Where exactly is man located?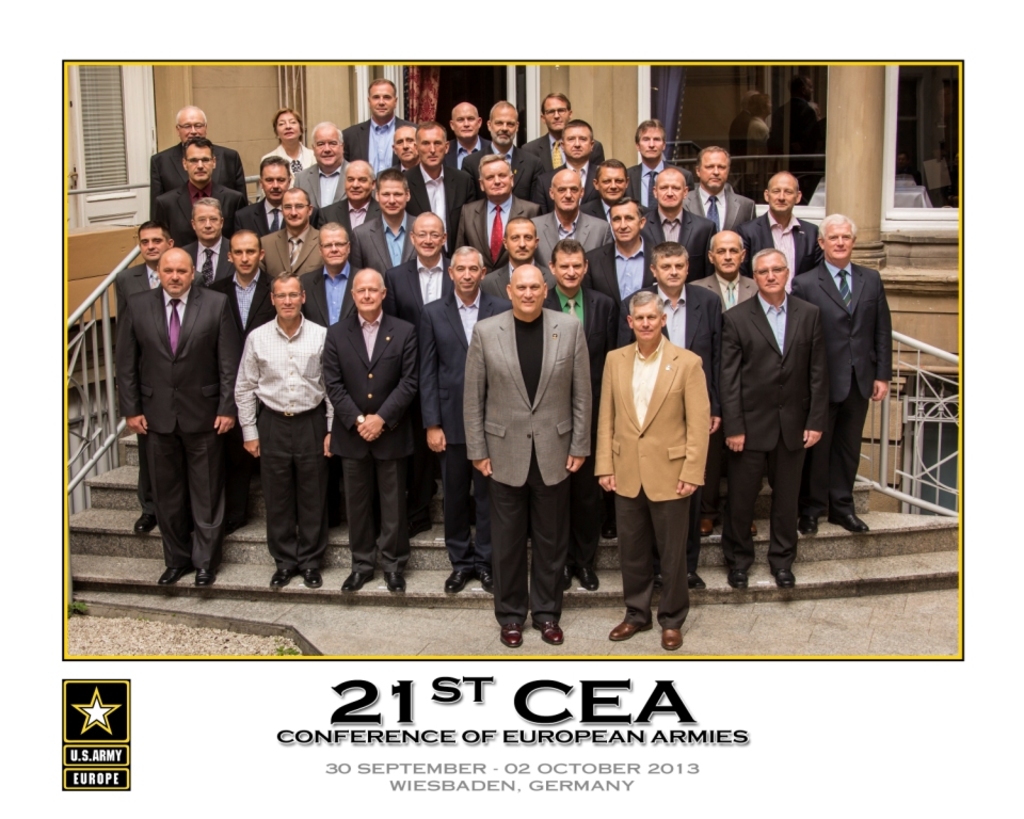
Its bounding box is locate(180, 197, 235, 284).
